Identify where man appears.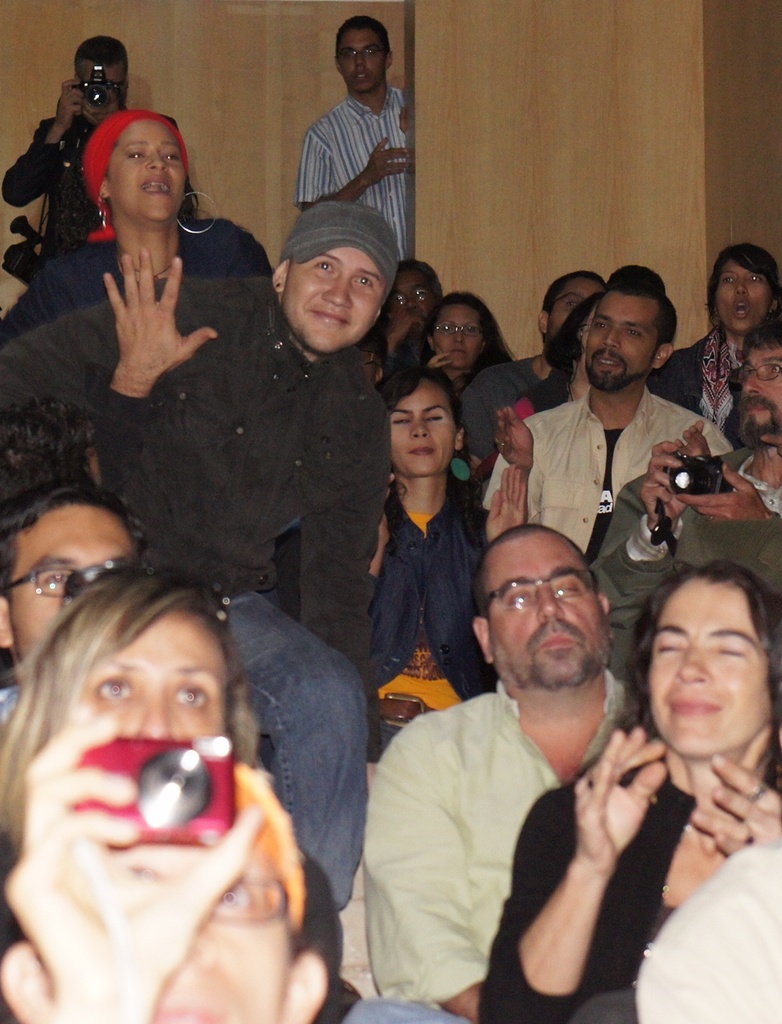
Appears at locate(285, 8, 415, 267).
